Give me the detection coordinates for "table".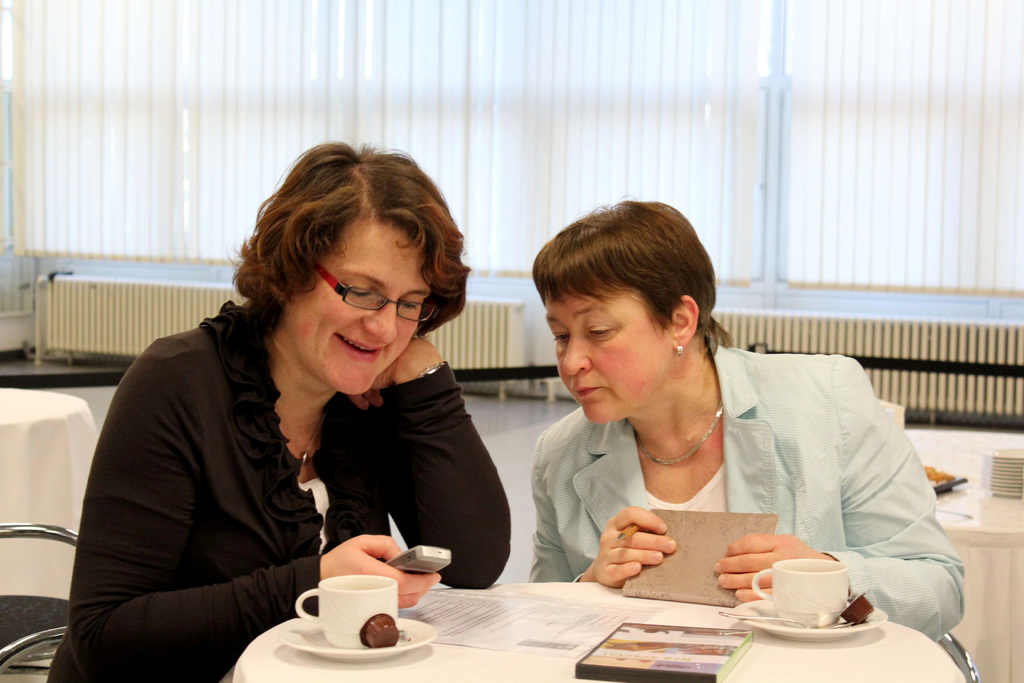
l=897, t=427, r=1023, b=682.
